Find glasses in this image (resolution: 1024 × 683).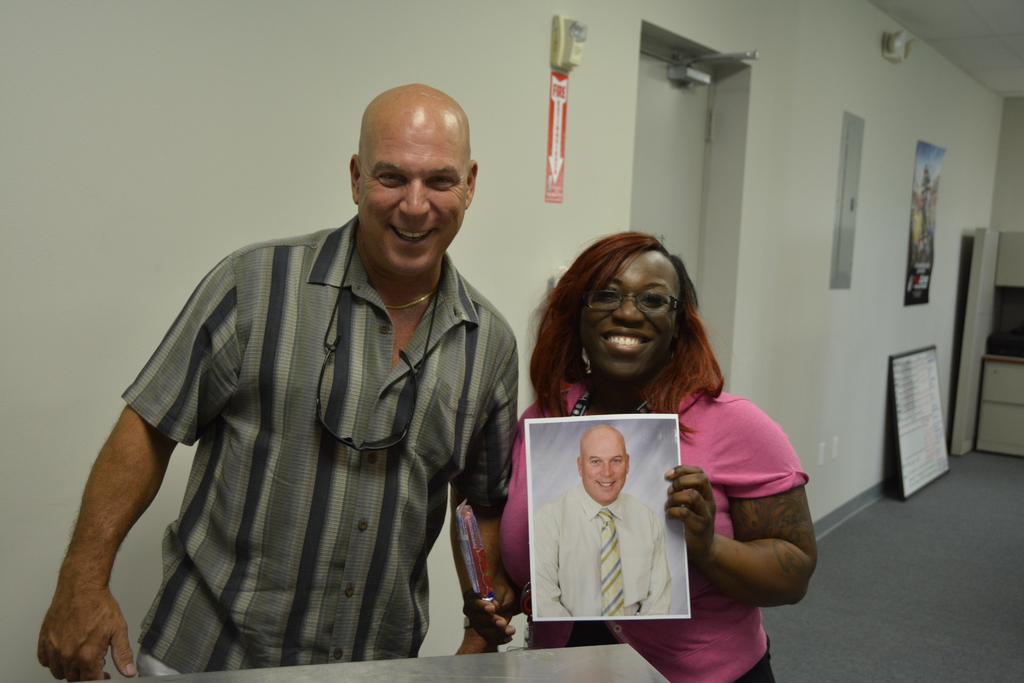
585:279:701:326.
